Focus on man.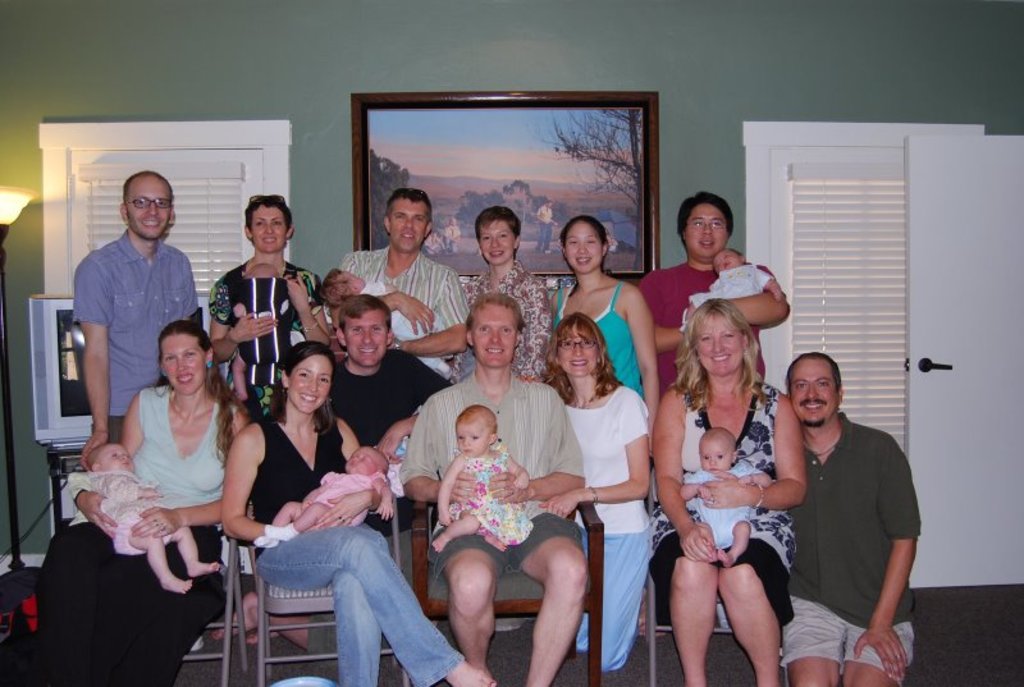
Focused at [x1=393, y1=294, x2=588, y2=686].
